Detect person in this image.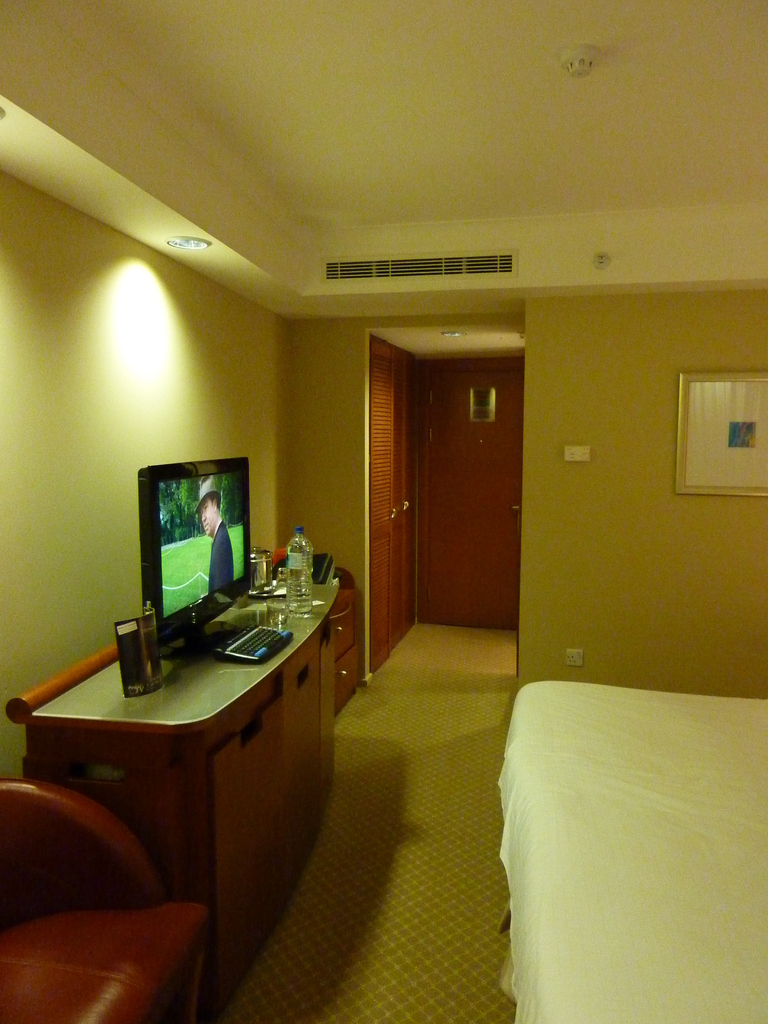
Detection: l=193, t=478, r=236, b=593.
